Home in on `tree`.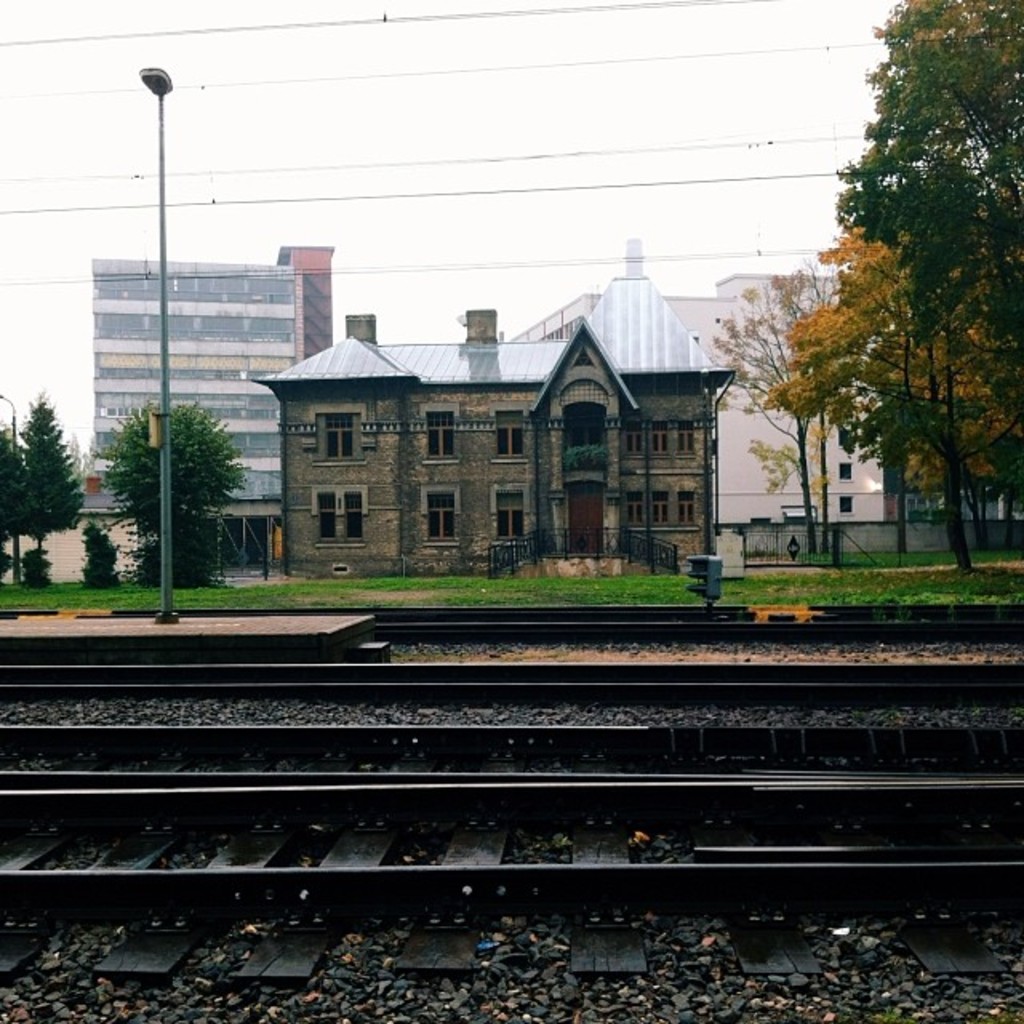
Homed in at (left=0, top=395, right=85, bottom=592).
